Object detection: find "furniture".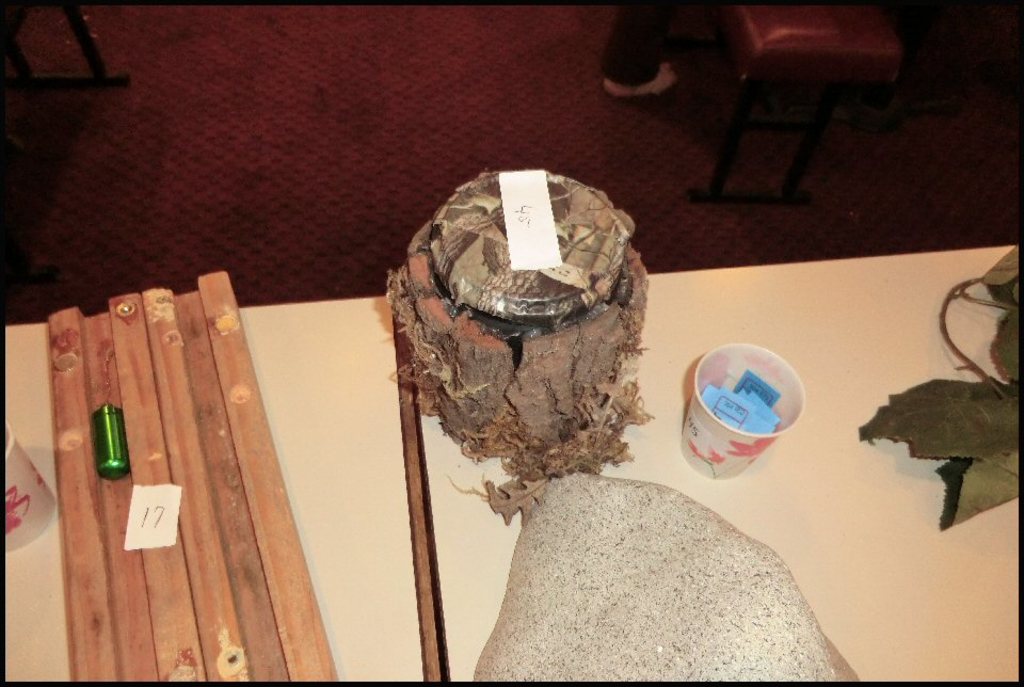
l=686, t=0, r=897, b=206.
